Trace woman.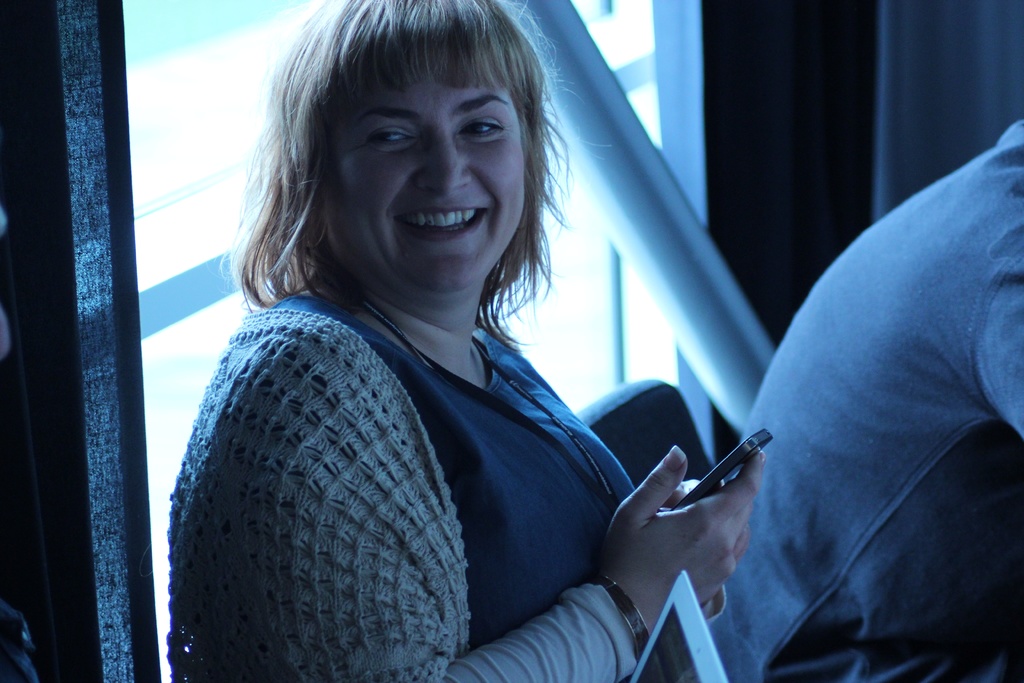
Traced to rect(146, 37, 771, 672).
